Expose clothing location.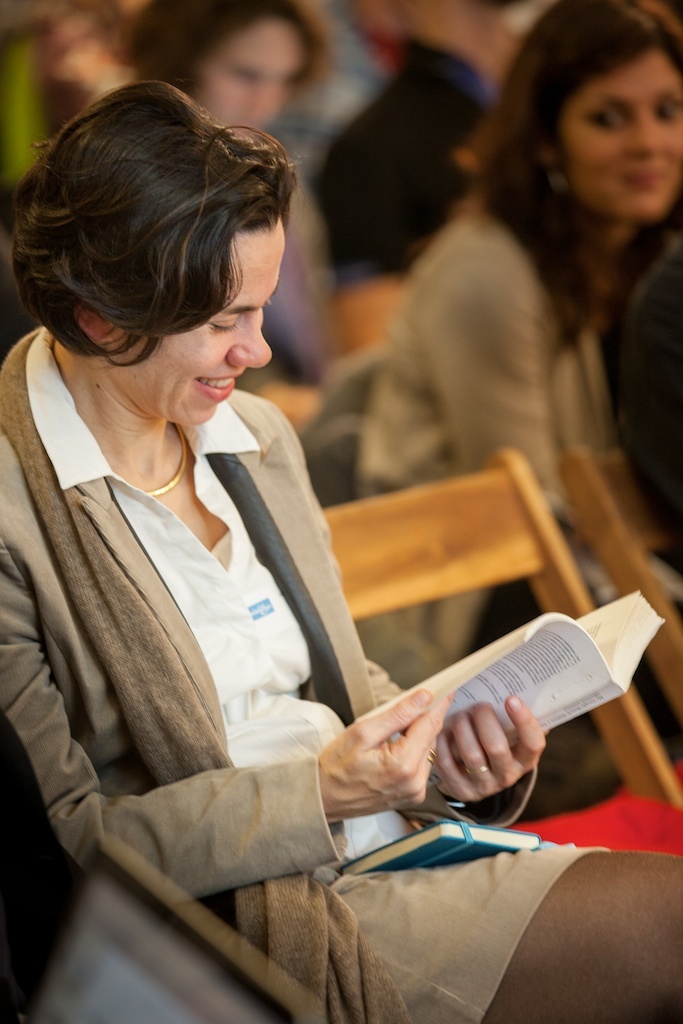
Exposed at Rect(346, 199, 682, 807).
